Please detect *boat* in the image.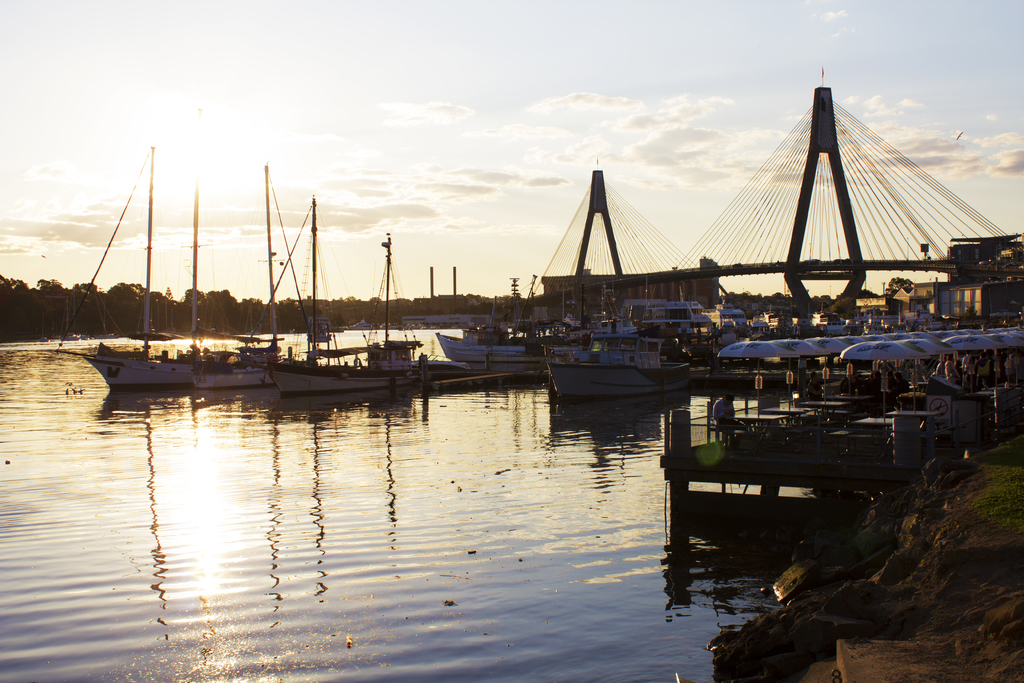
<box>369,247,495,390</box>.
